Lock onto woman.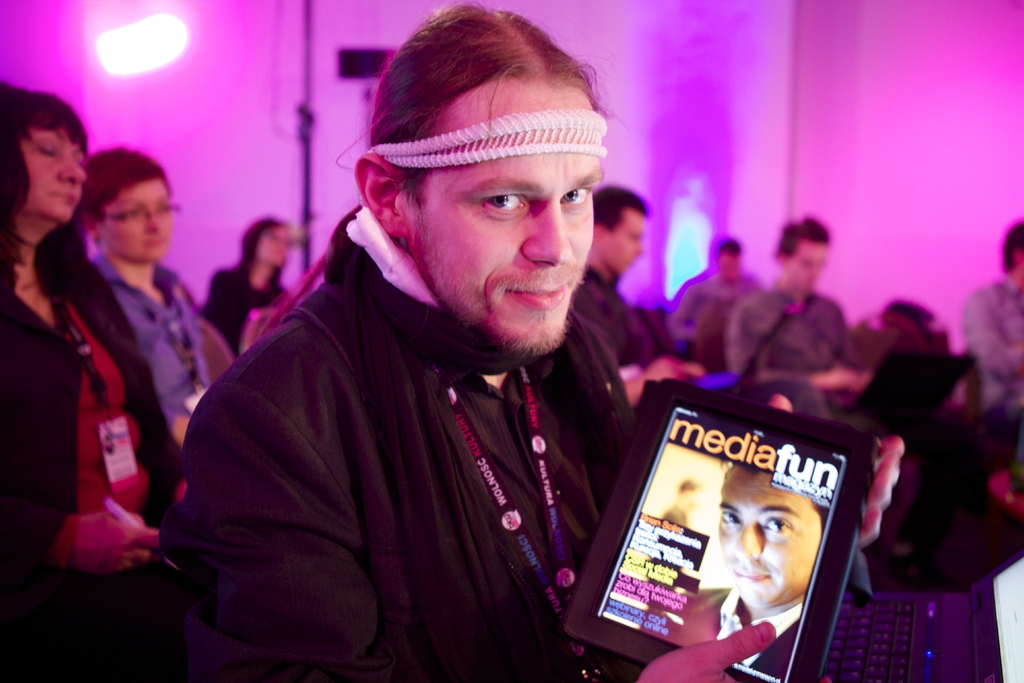
Locked: {"x1": 0, "y1": 92, "x2": 189, "y2": 571}.
